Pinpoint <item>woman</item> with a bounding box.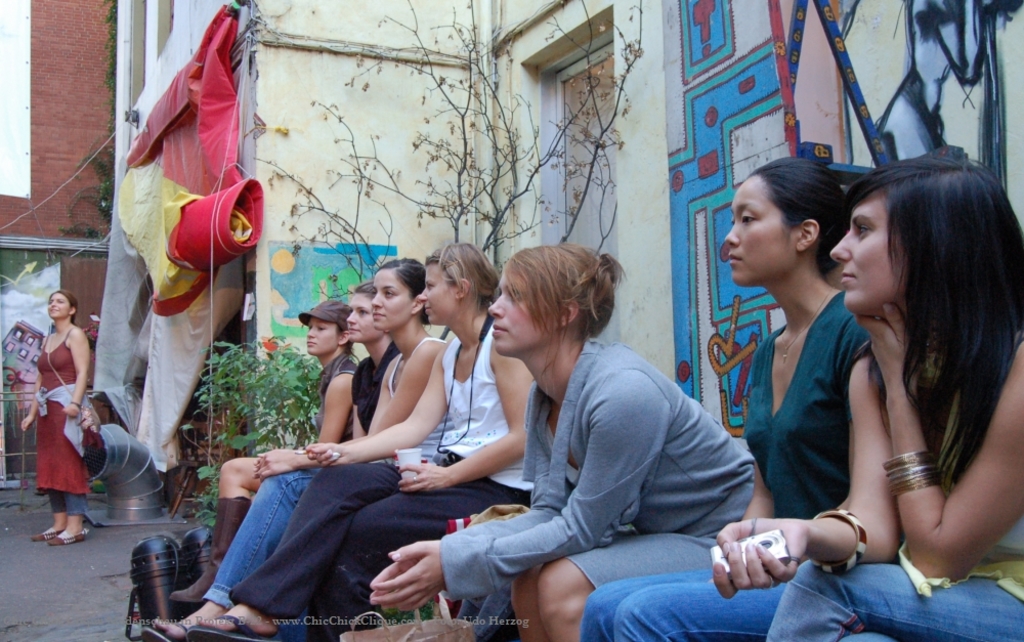
<region>185, 238, 541, 641</region>.
